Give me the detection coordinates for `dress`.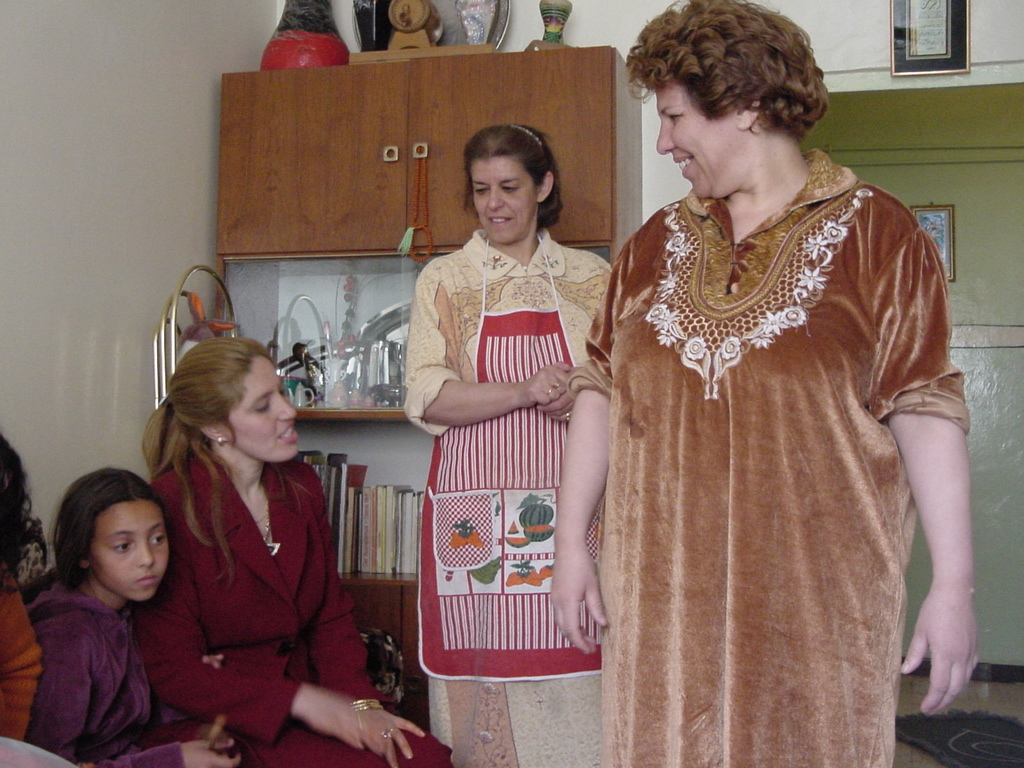
select_region(132, 447, 449, 767).
